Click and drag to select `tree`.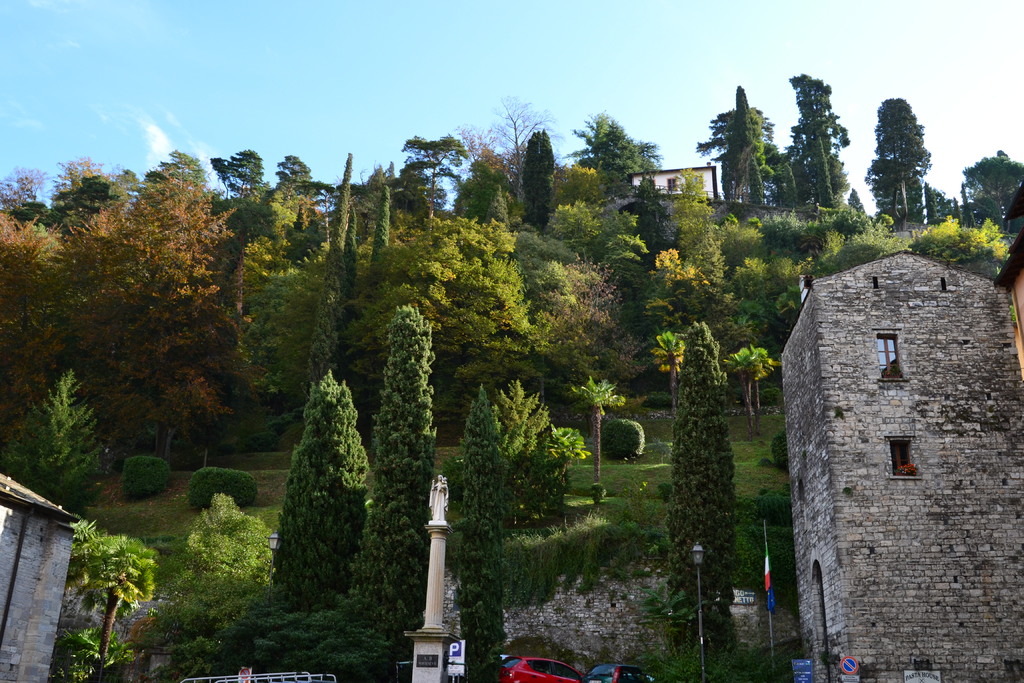
Selection: [575,108,637,199].
